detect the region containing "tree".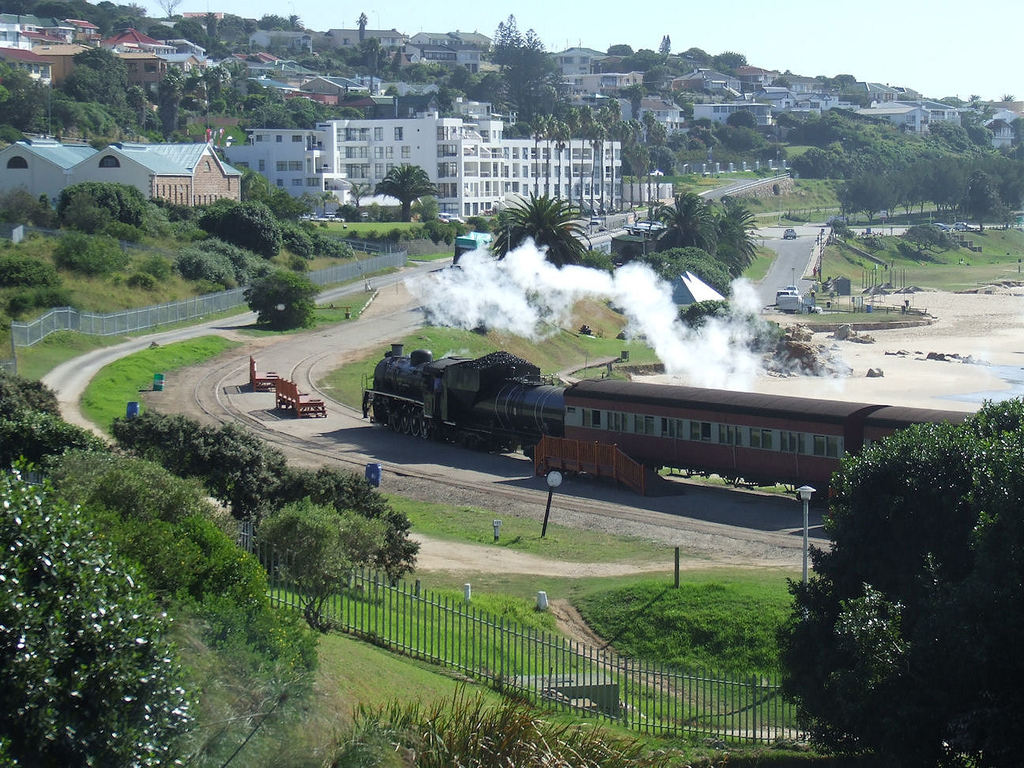
box=[722, 110, 761, 126].
